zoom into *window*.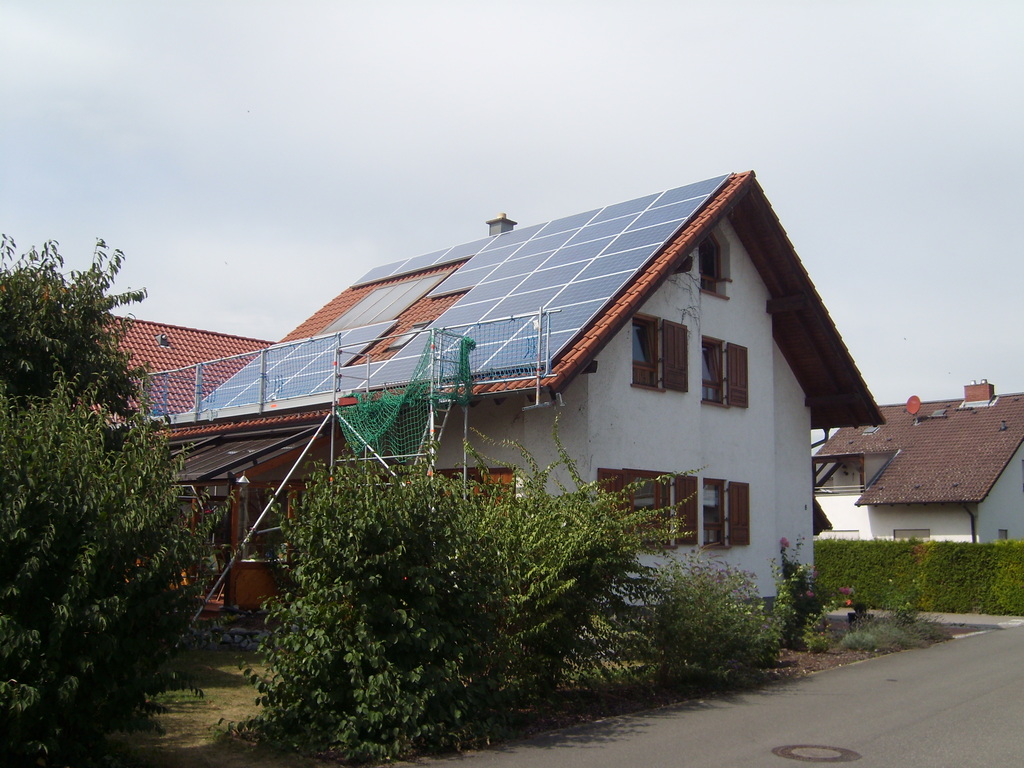
Zoom target: (621,467,669,549).
